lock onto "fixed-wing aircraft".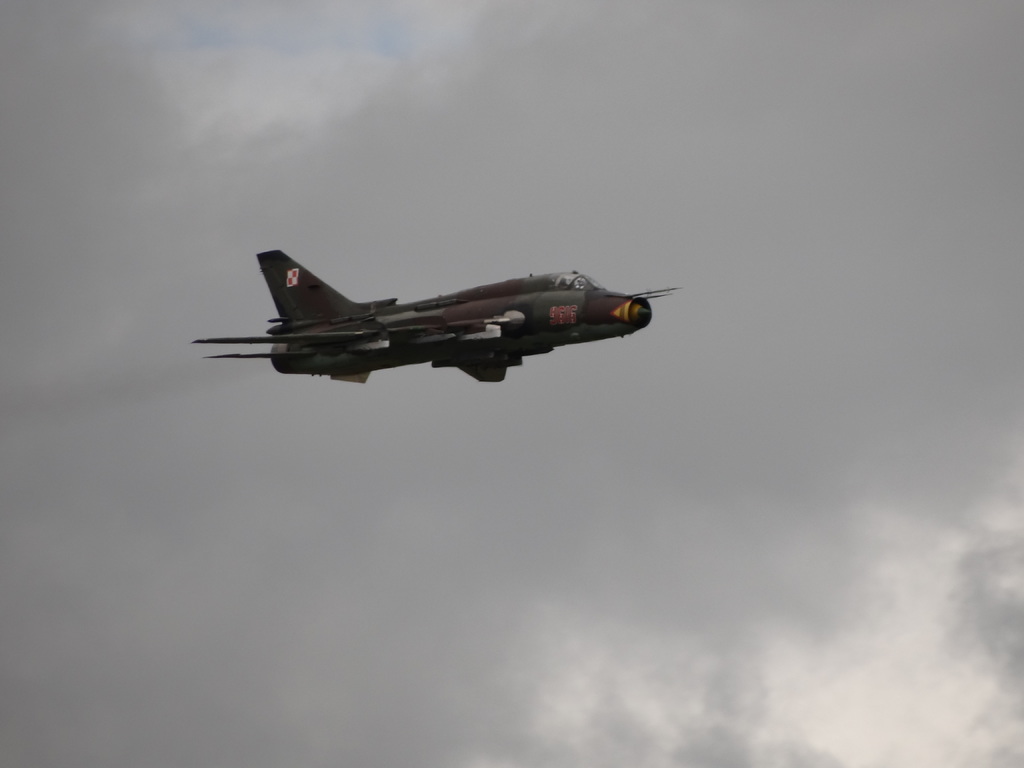
Locked: rect(183, 233, 676, 399).
